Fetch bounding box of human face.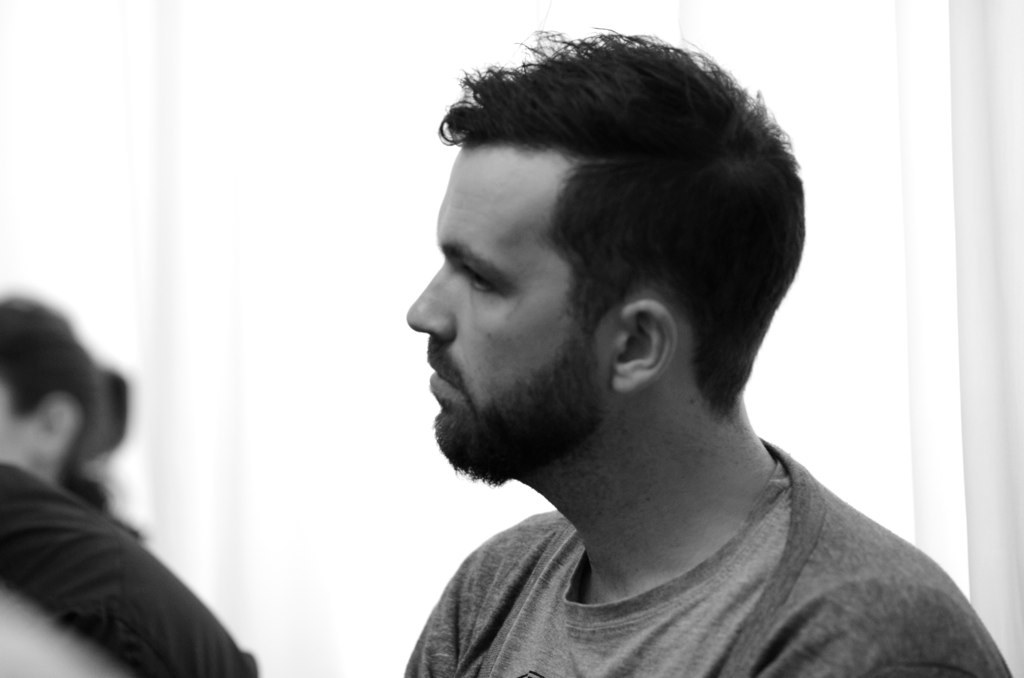
Bbox: l=399, t=134, r=597, b=485.
